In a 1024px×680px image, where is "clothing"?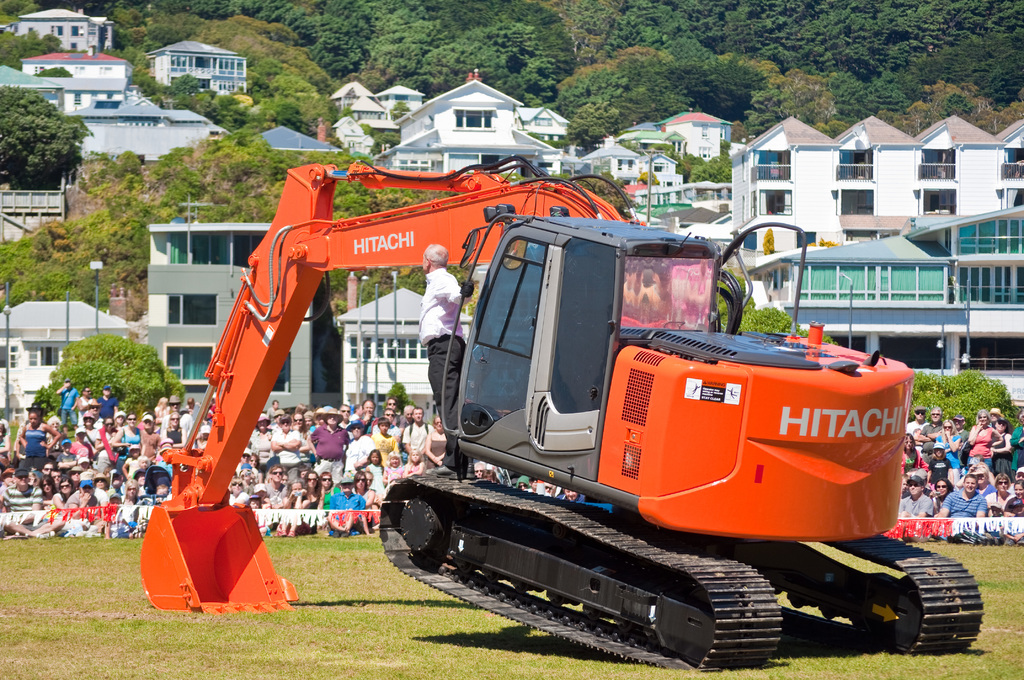
locate(992, 487, 1013, 535).
